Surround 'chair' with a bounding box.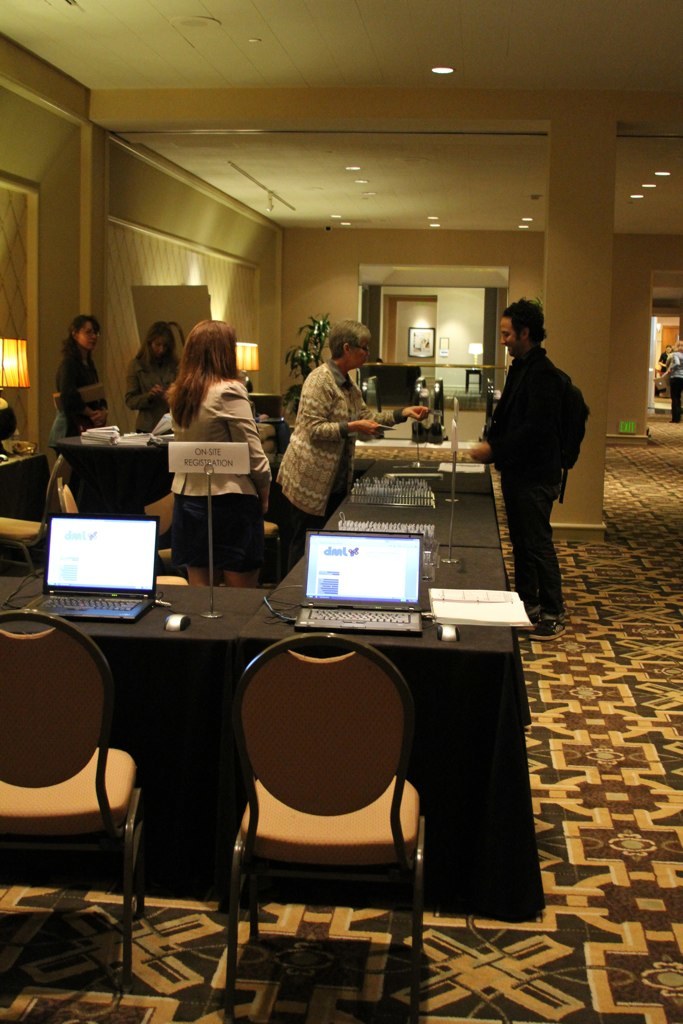
crop(63, 482, 189, 588).
